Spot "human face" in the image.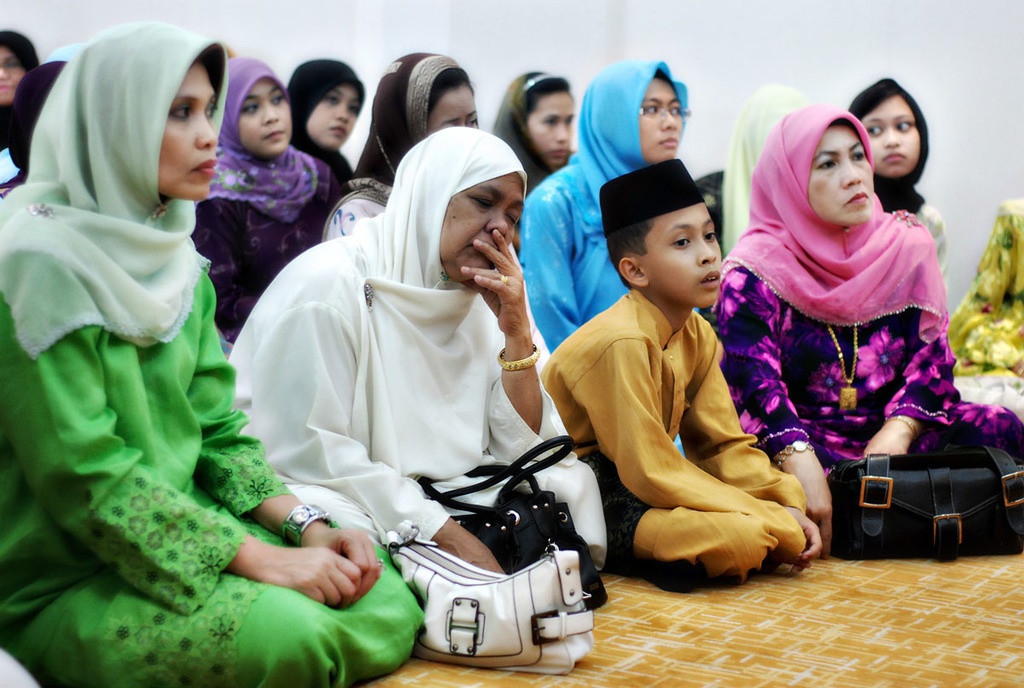
"human face" found at <bbox>637, 201, 723, 304</bbox>.
